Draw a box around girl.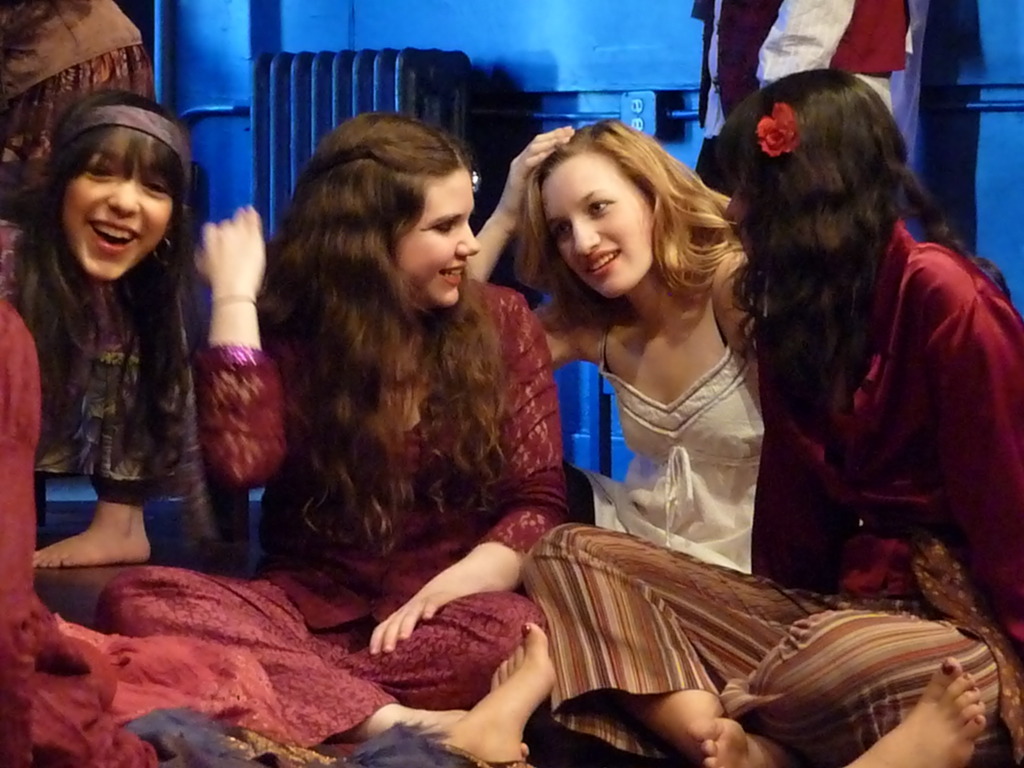
rect(518, 63, 1023, 767).
